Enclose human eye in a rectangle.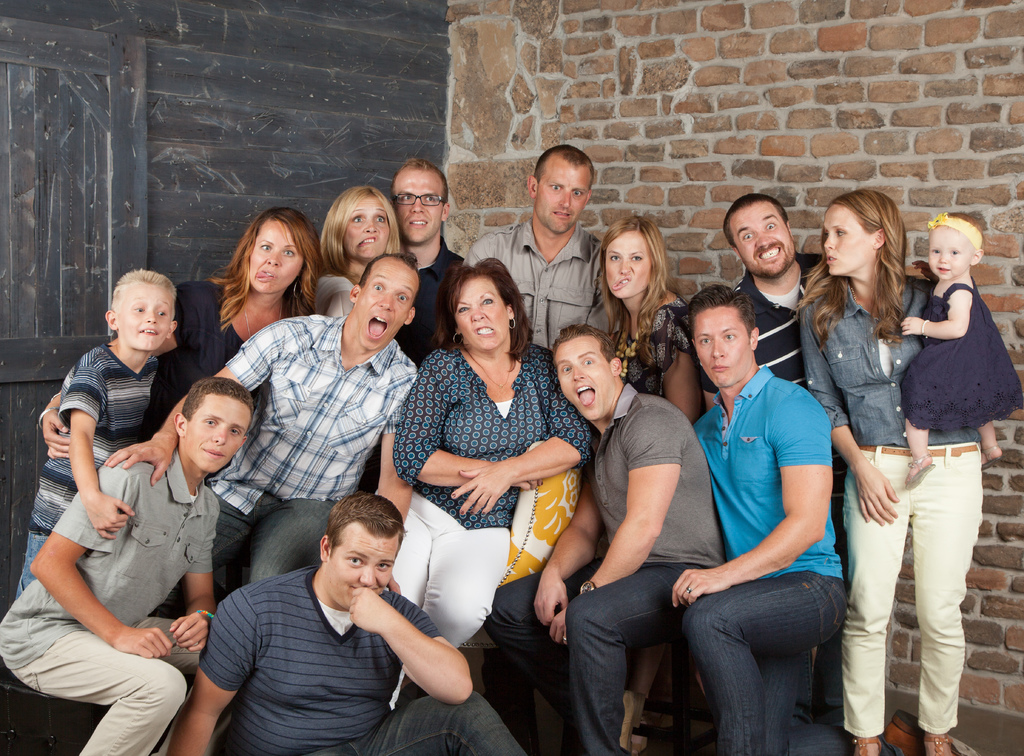
box=[609, 254, 621, 262].
